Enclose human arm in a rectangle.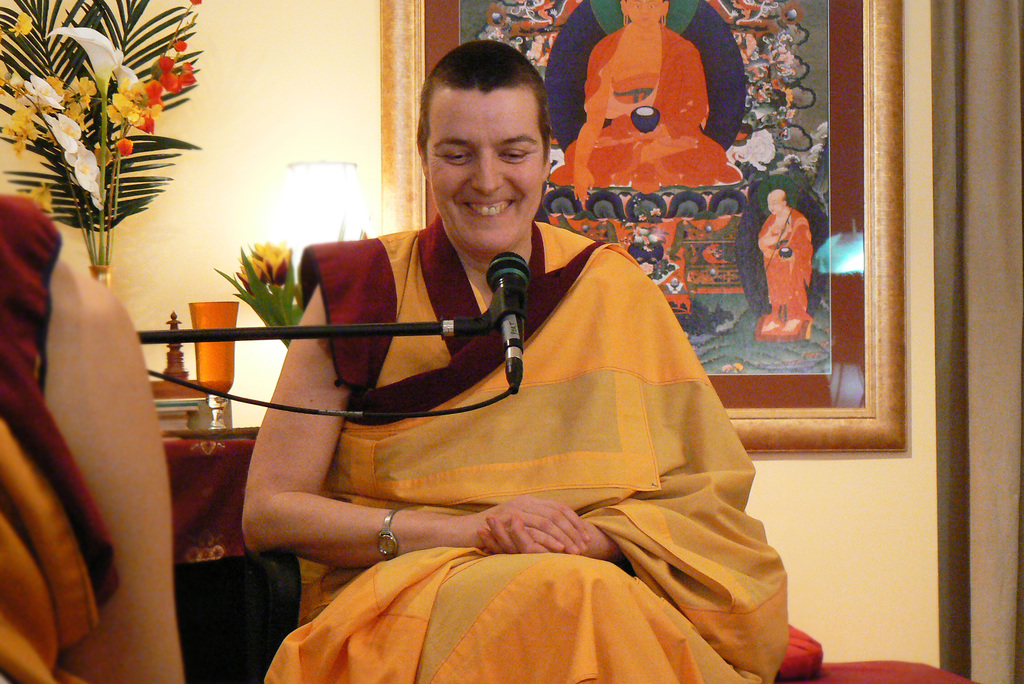
BBox(235, 232, 592, 556).
